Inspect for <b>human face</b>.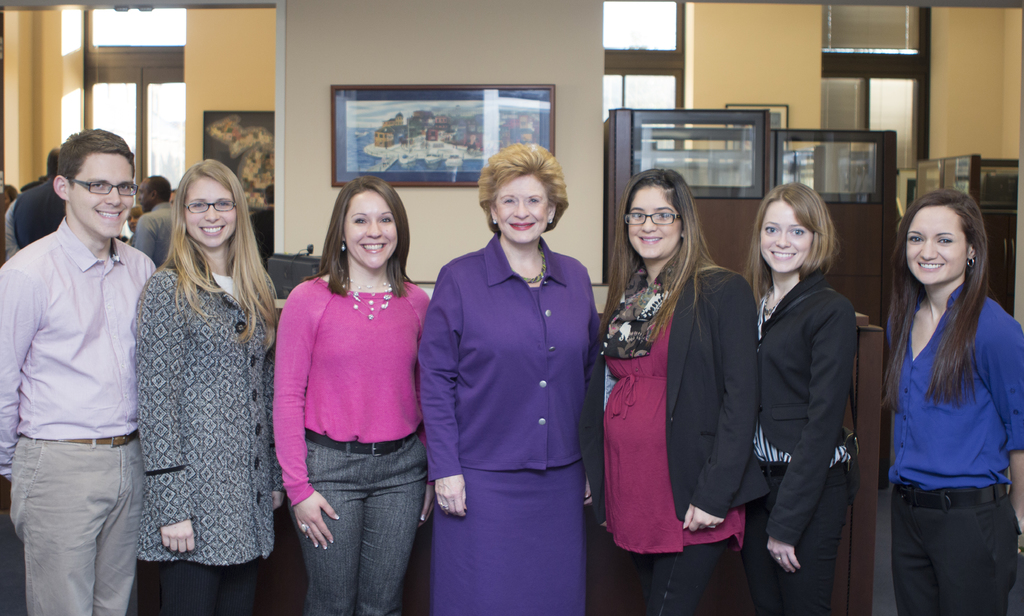
Inspection: bbox(759, 200, 814, 269).
